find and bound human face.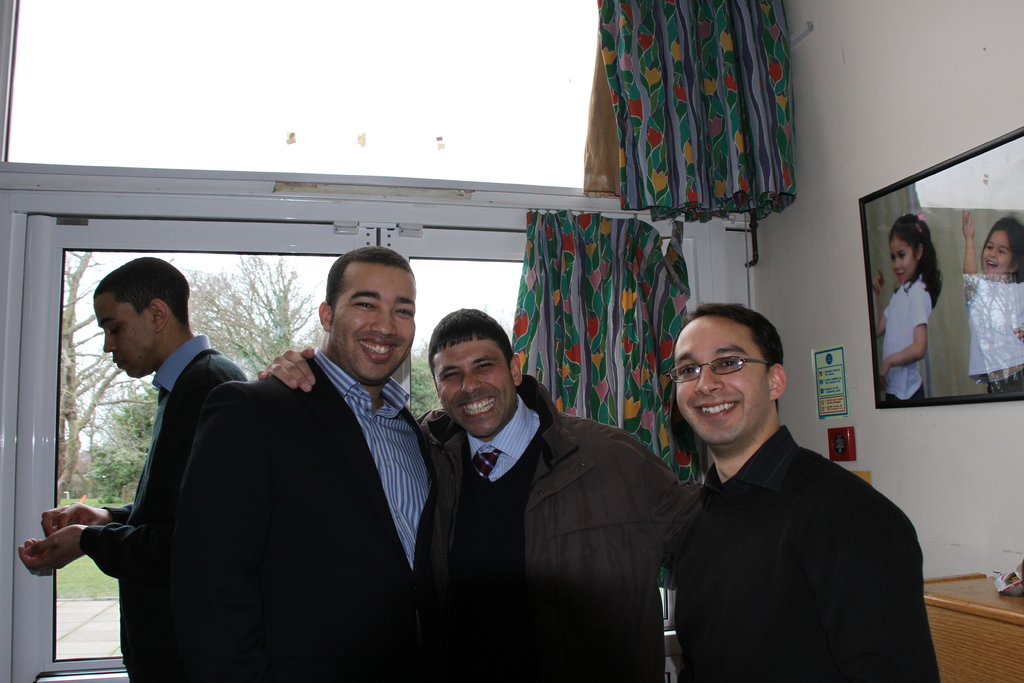
Bound: <bbox>982, 230, 1014, 278</bbox>.
